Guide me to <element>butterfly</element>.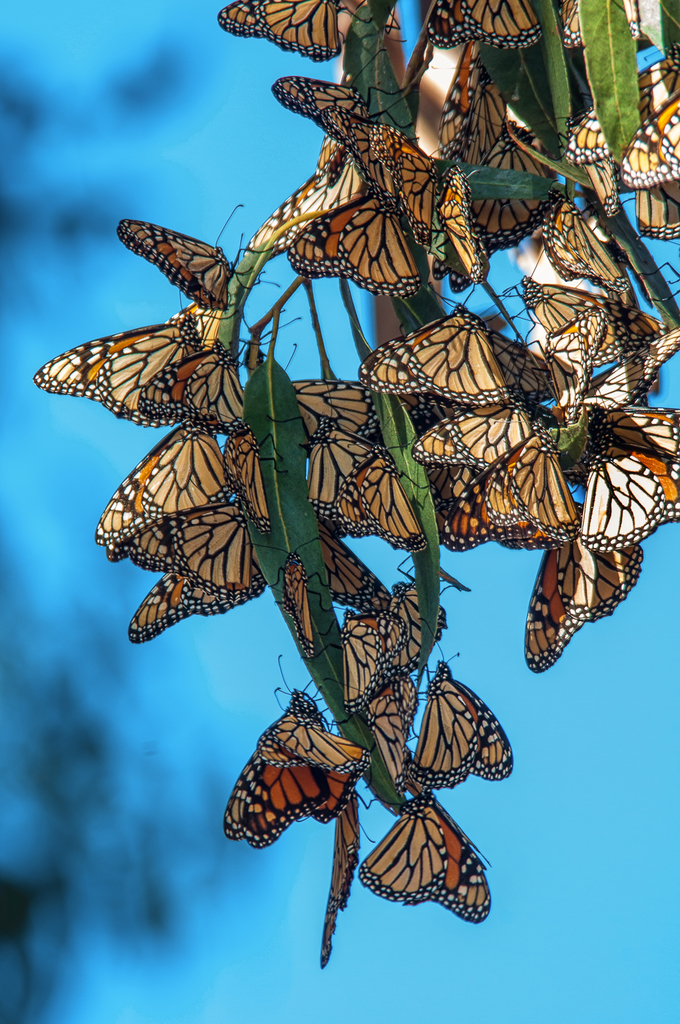
Guidance: bbox=[242, 541, 326, 666].
